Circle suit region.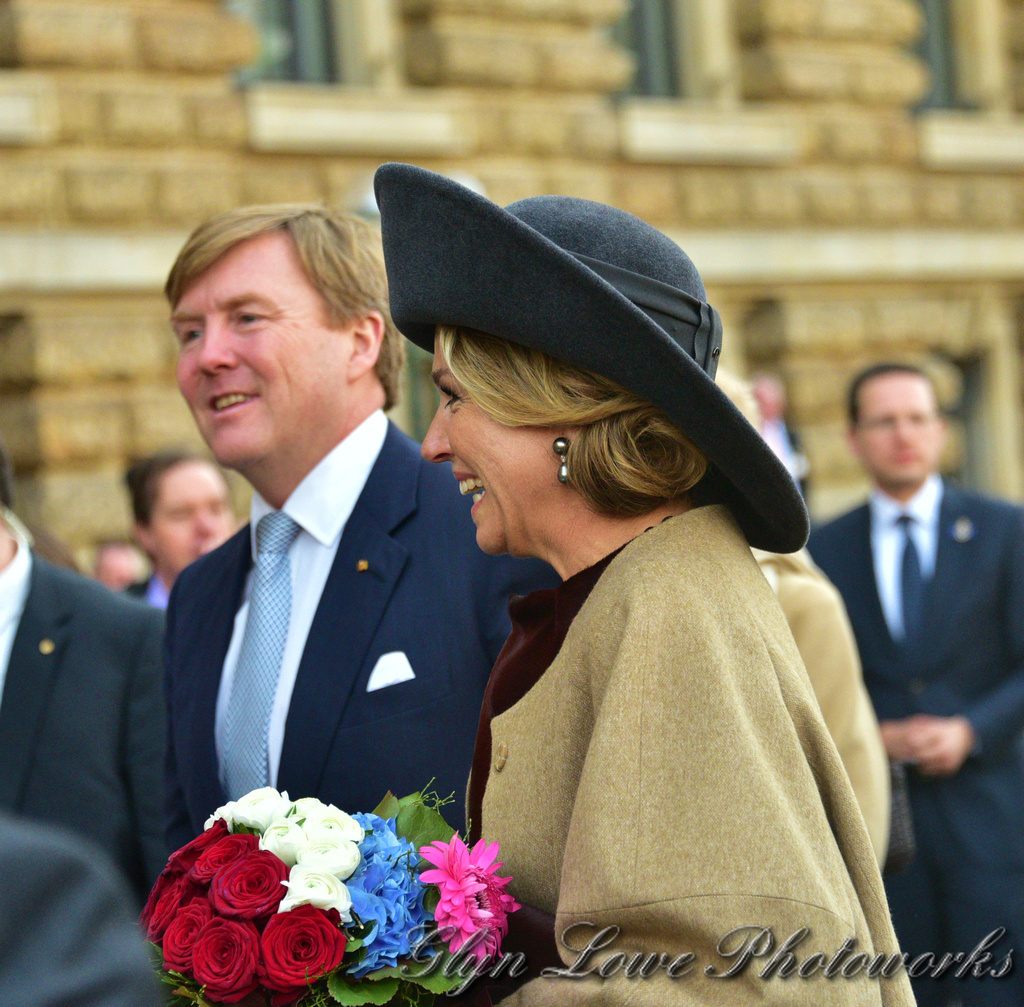
Region: (x1=0, y1=811, x2=166, y2=1006).
